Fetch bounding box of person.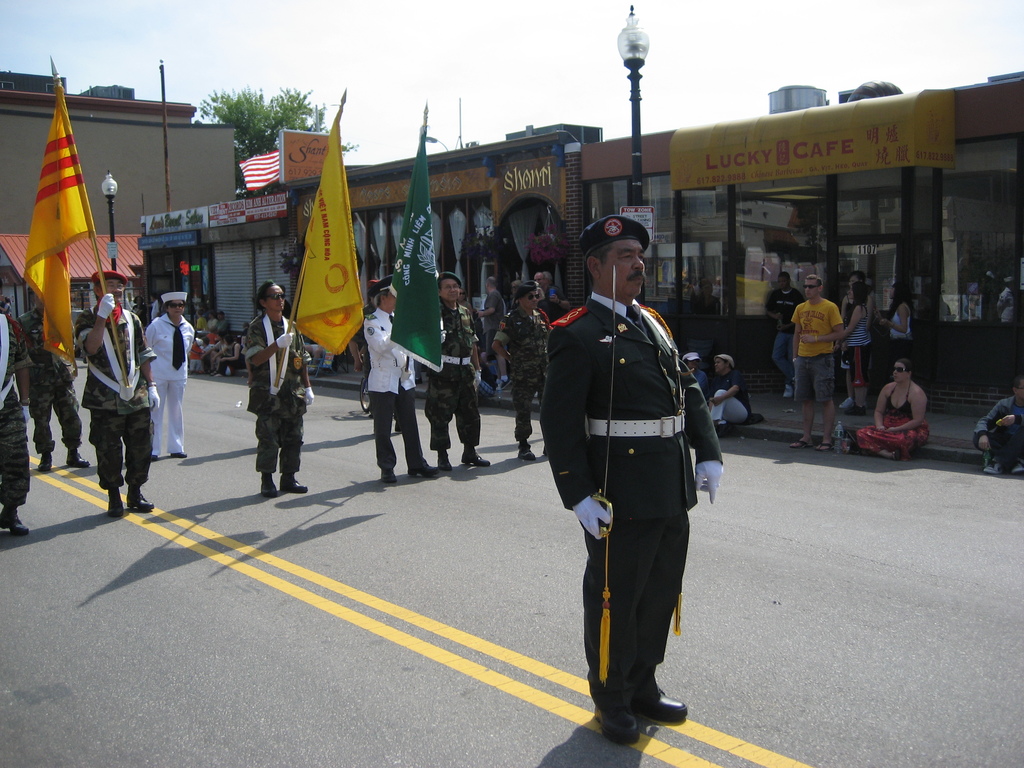
Bbox: BBox(426, 273, 494, 476).
